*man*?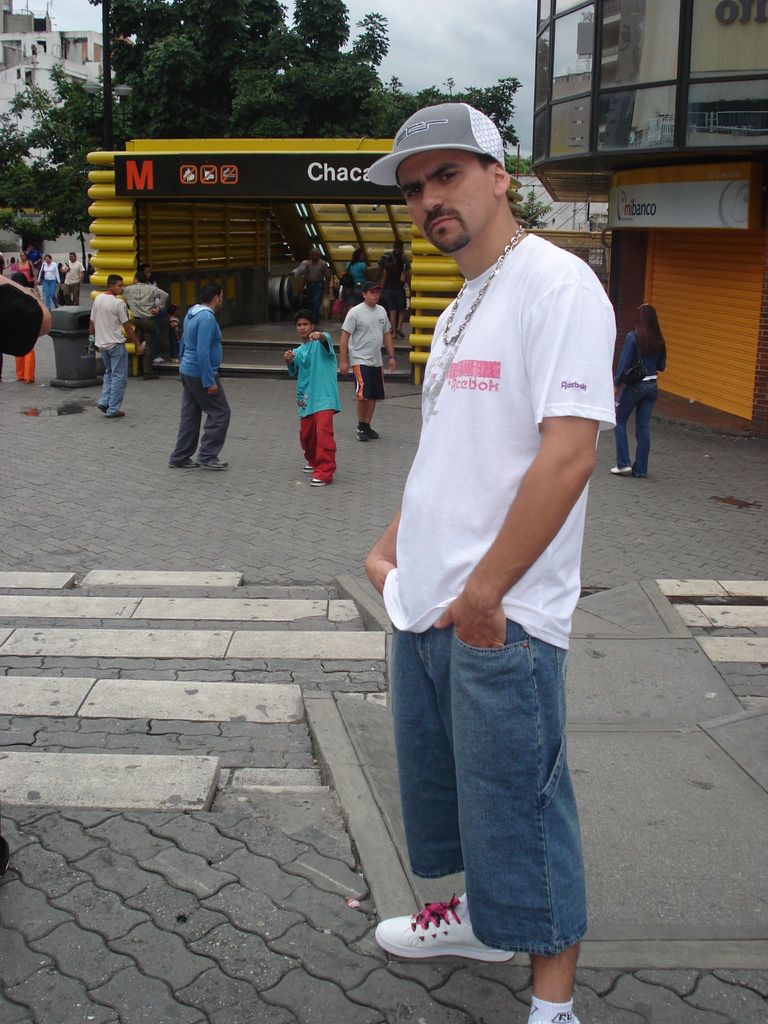
rect(342, 280, 396, 438)
